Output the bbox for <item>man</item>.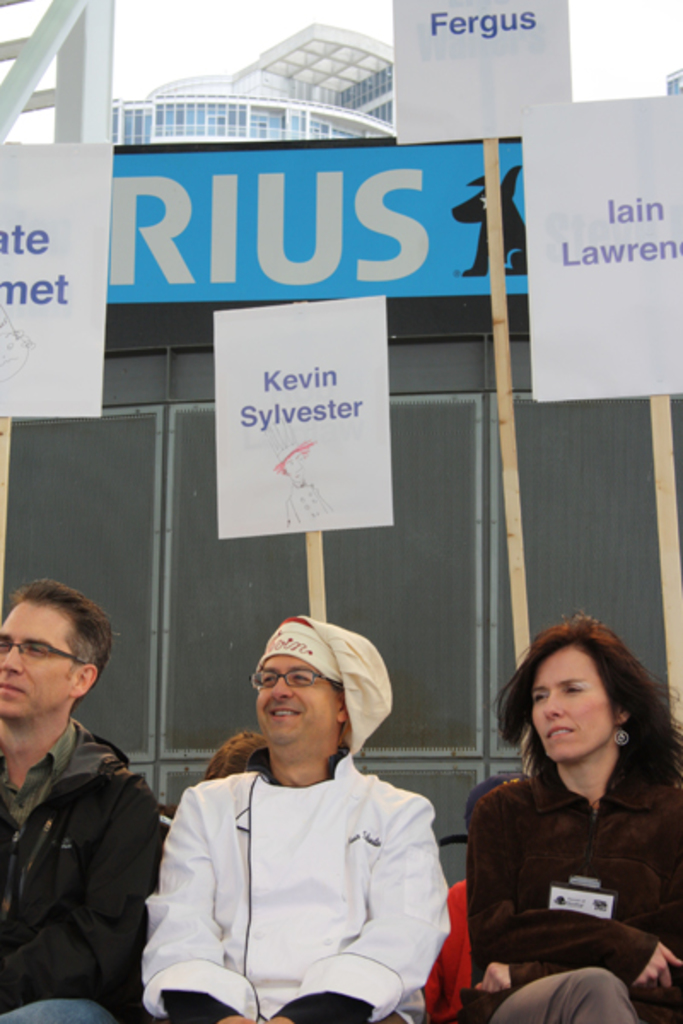
select_region(140, 613, 452, 1022).
